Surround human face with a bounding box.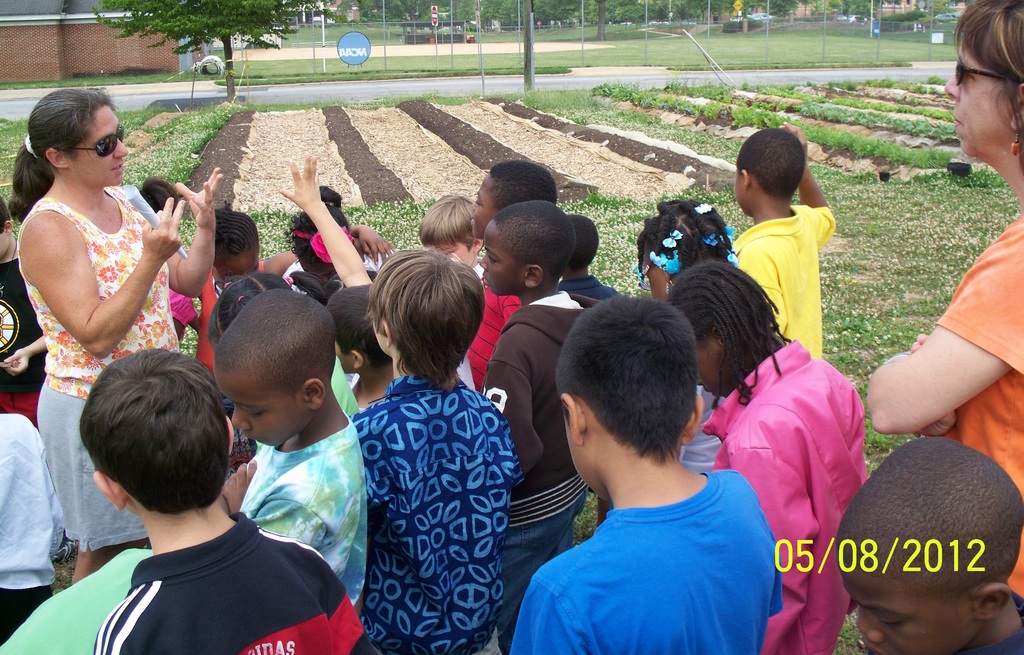
{"x1": 467, "y1": 174, "x2": 493, "y2": 240}.
